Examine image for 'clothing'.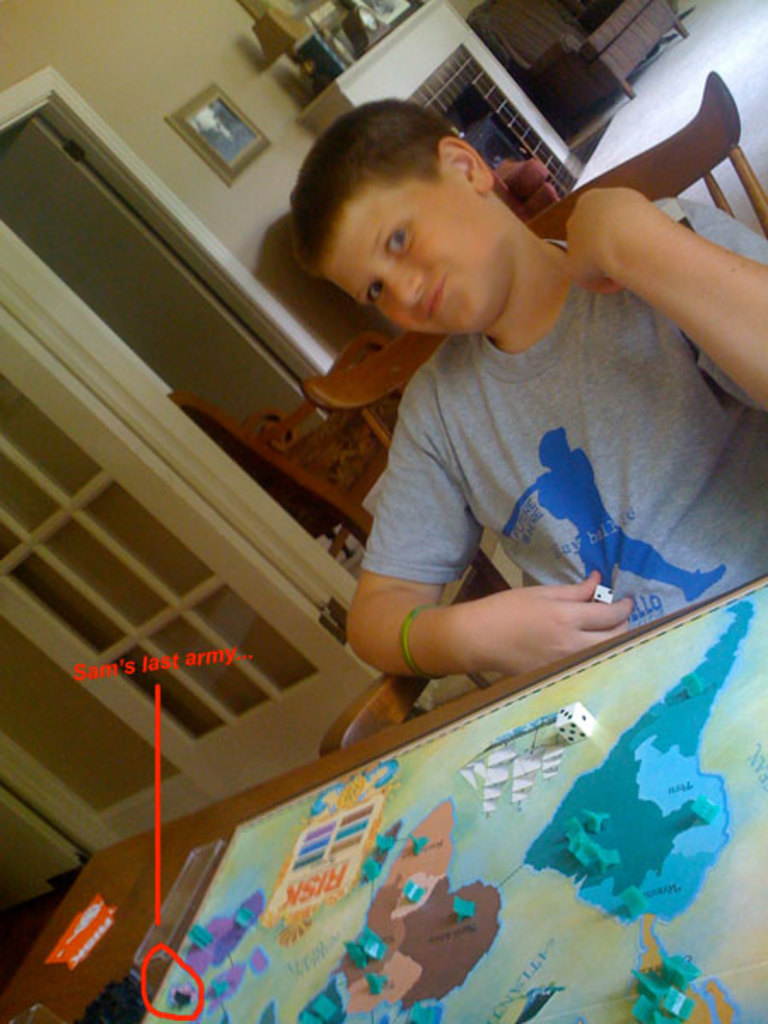
Examination result: rect(331, 218, 700, 712).
